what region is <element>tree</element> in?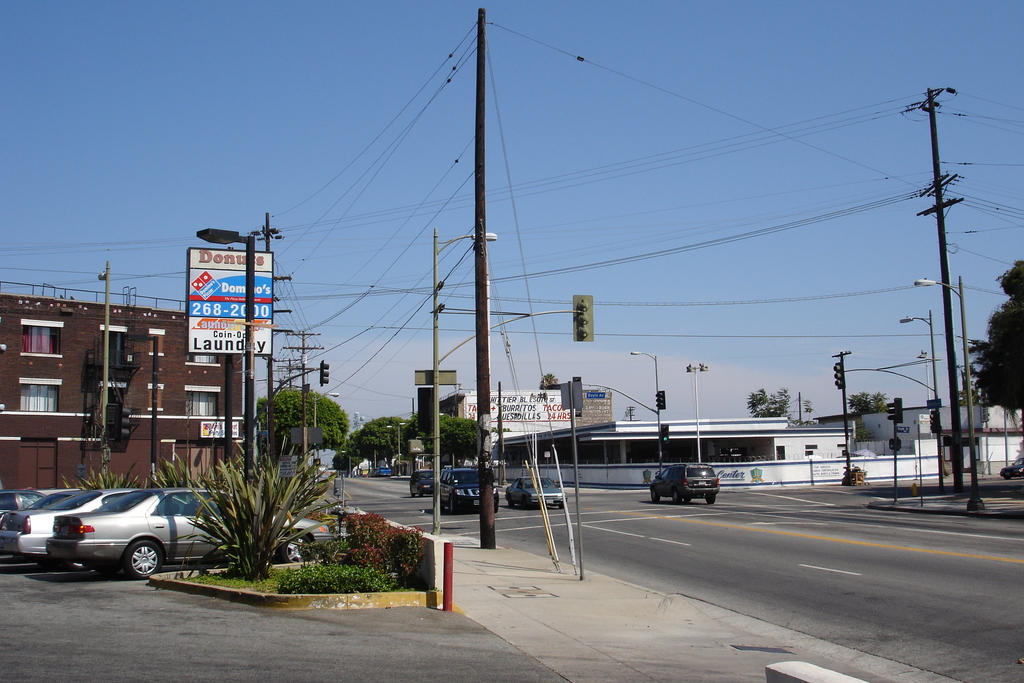
967:259:1023:416.
